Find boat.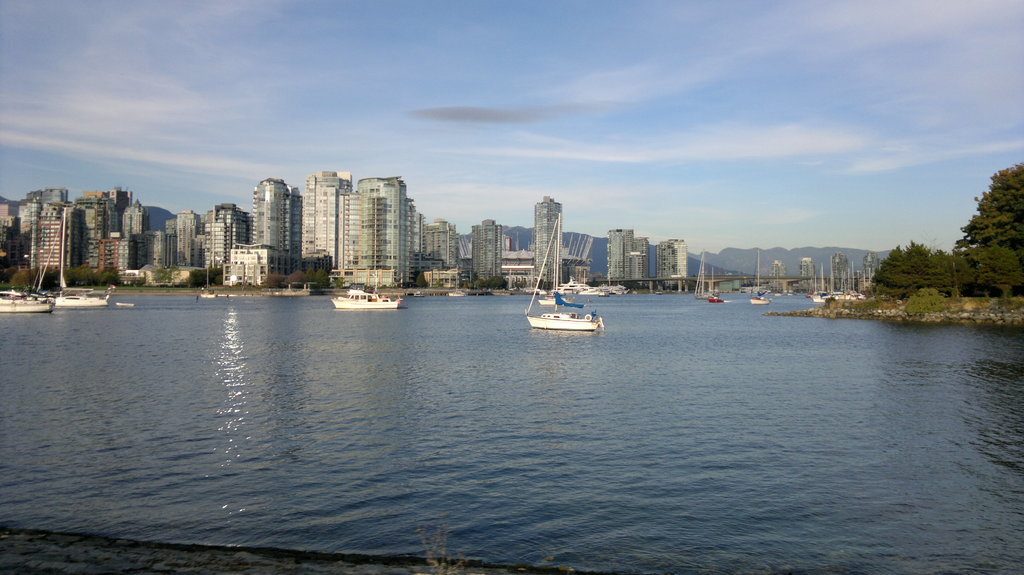
[left=54, top=291, right=111, bottom=309].
